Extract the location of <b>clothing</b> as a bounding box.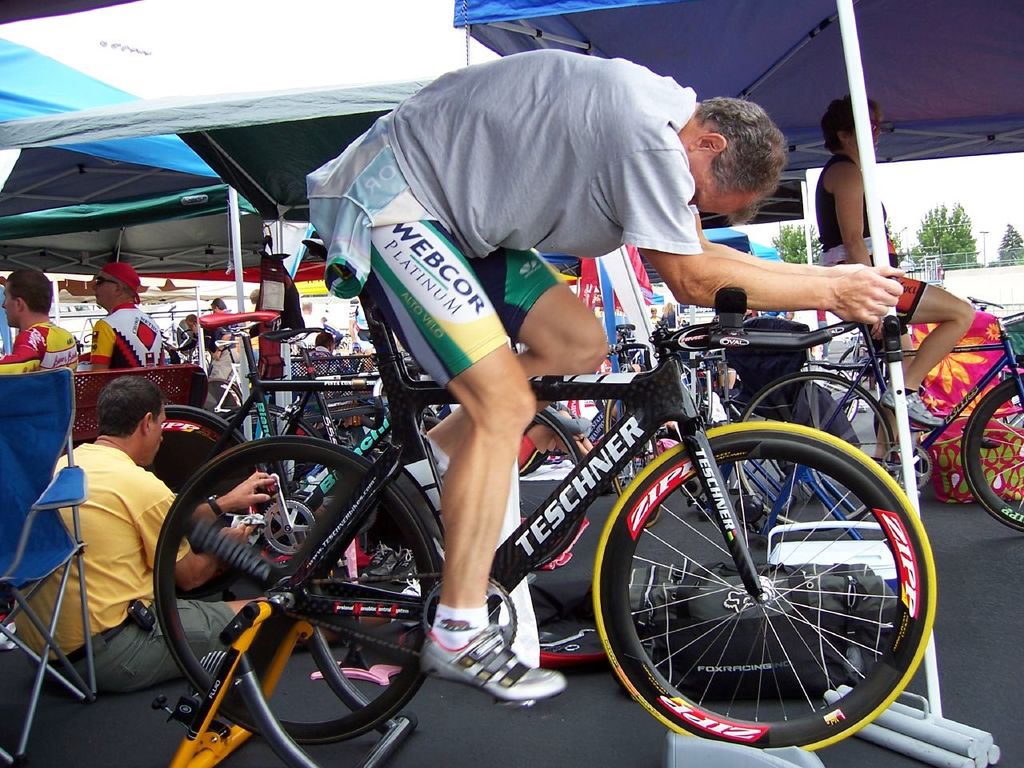
box=[86, 295, 176, 379].
